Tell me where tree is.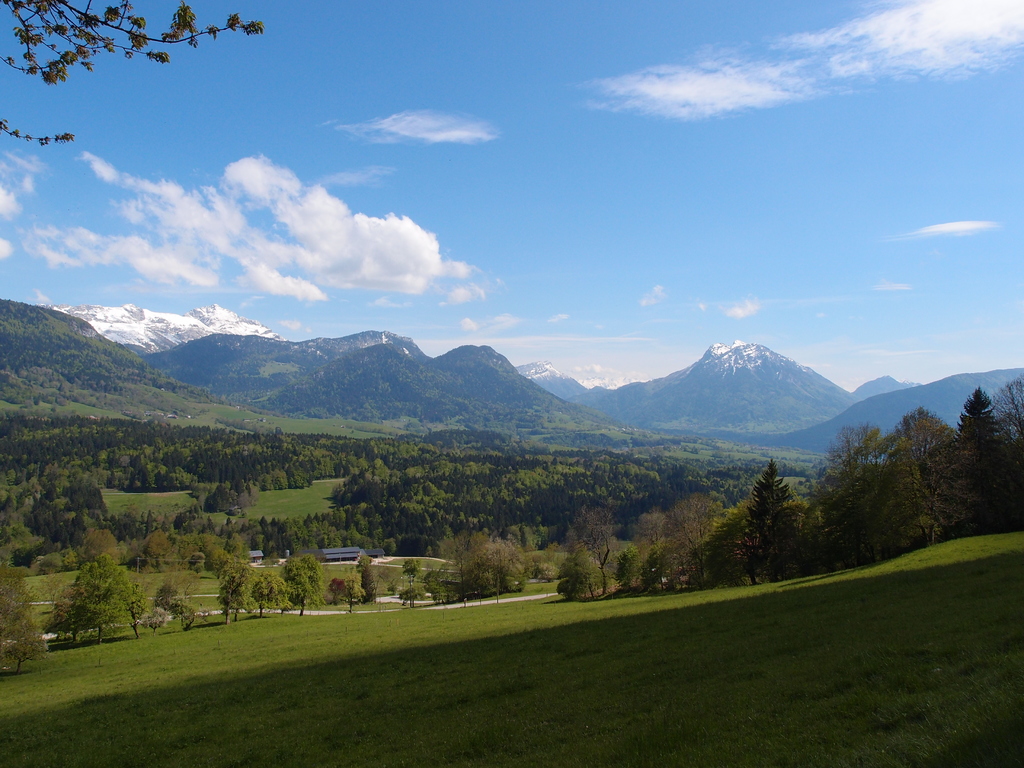
tree is at detection(453, 534, 522, 598).
